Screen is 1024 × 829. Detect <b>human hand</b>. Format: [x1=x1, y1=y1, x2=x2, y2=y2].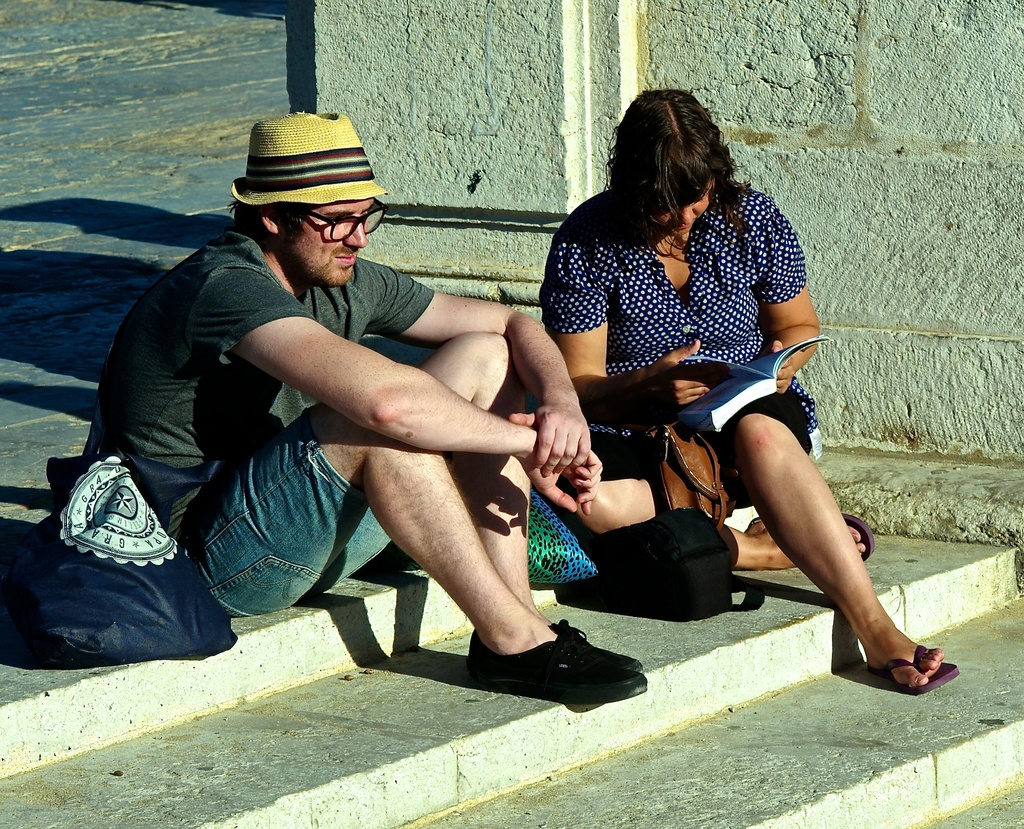
[x1=637, y1=337, x2=710, y2=419].
